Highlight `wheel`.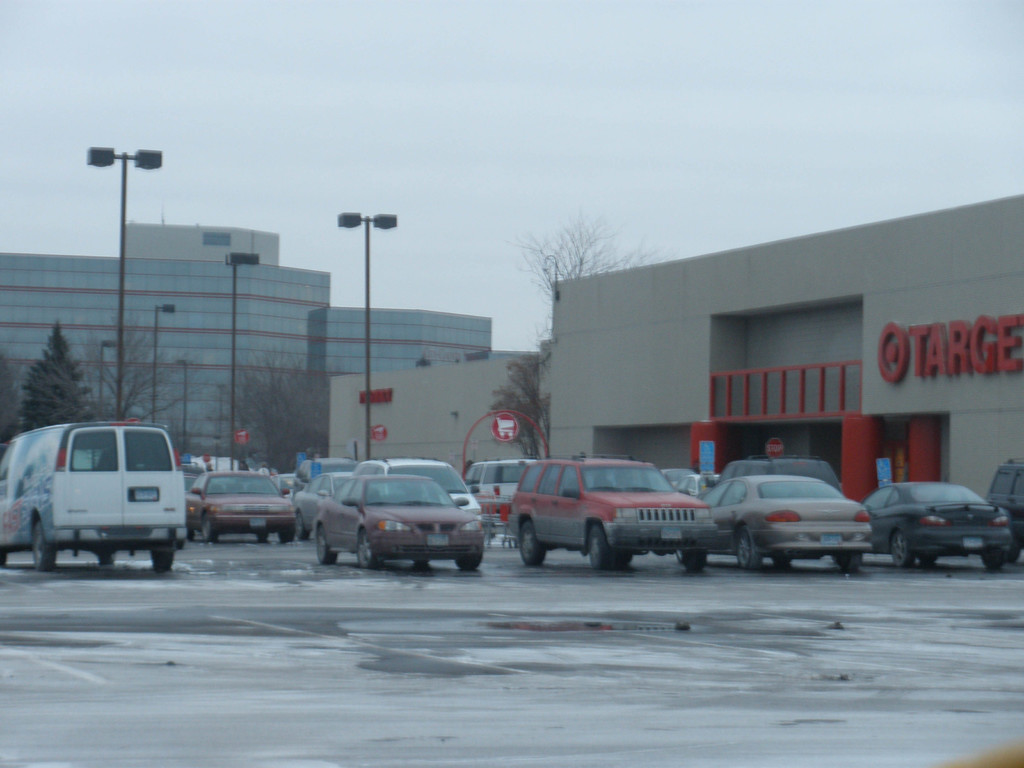
Highlighted region: (x1=150, y1=548, x2=177, y2=577).
